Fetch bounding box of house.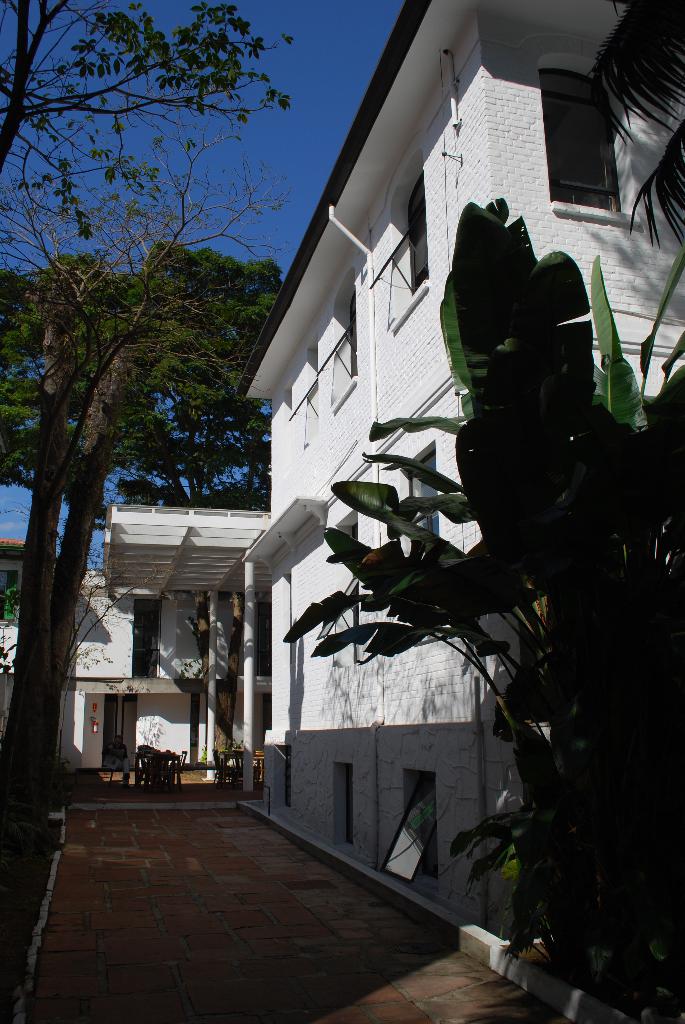
Bbox: pyautogui.locateOnScreen(237, 0, 684, 941).
